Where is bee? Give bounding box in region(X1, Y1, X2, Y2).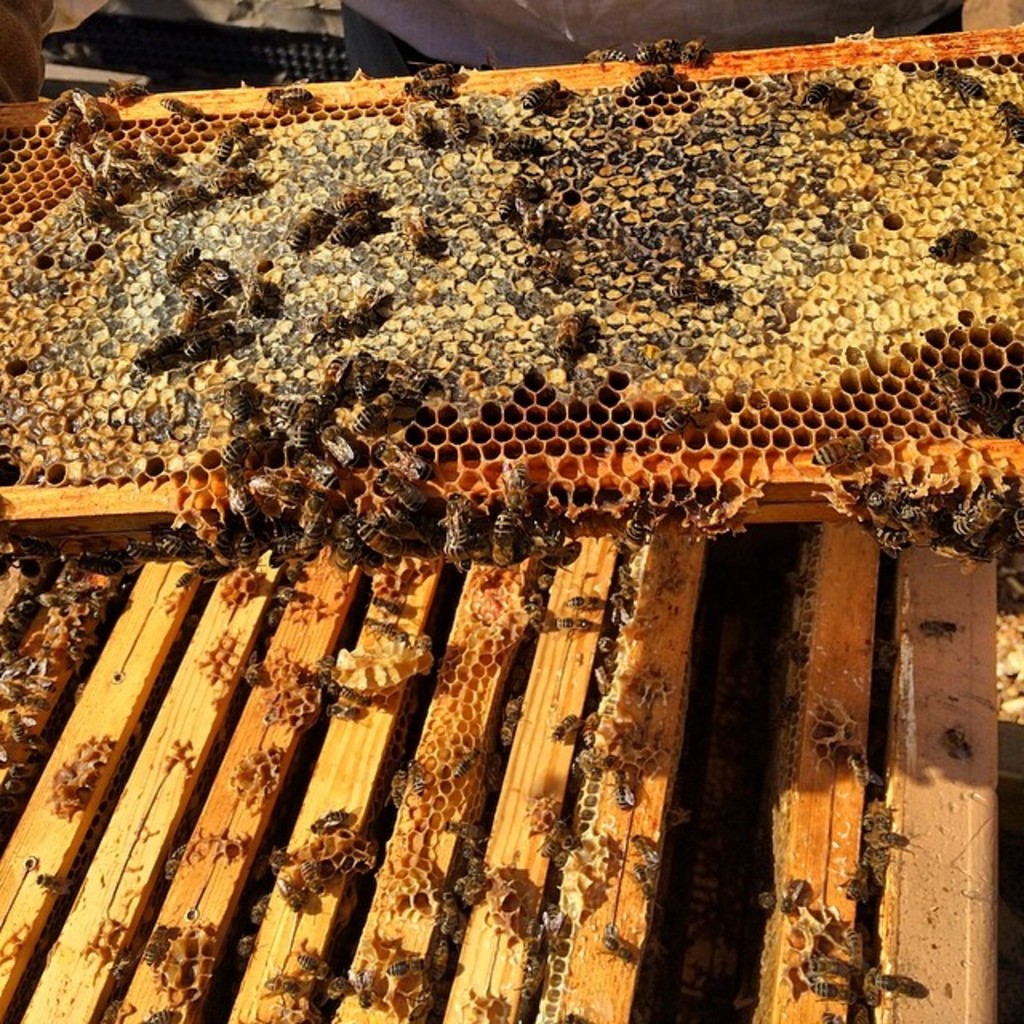
region(942, 363, 962, 410).
